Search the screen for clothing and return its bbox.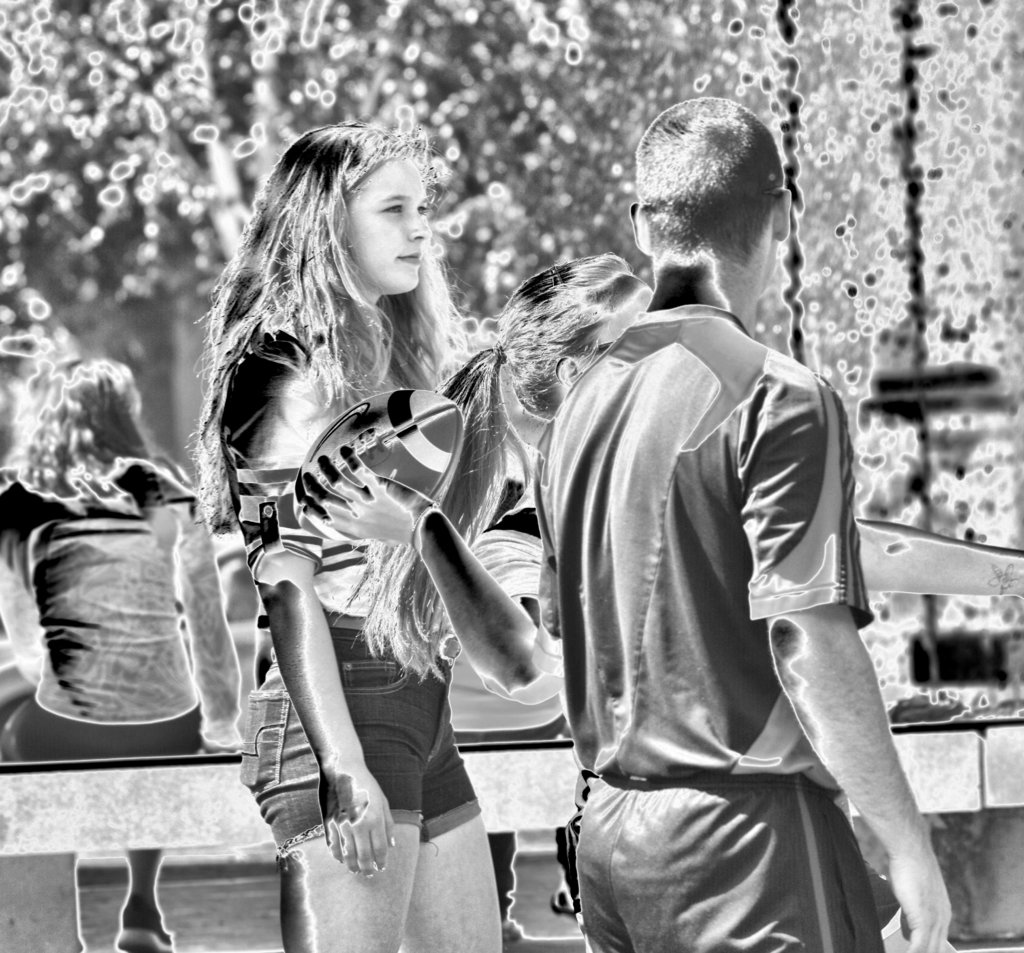
Found: 532:209:900:915.
